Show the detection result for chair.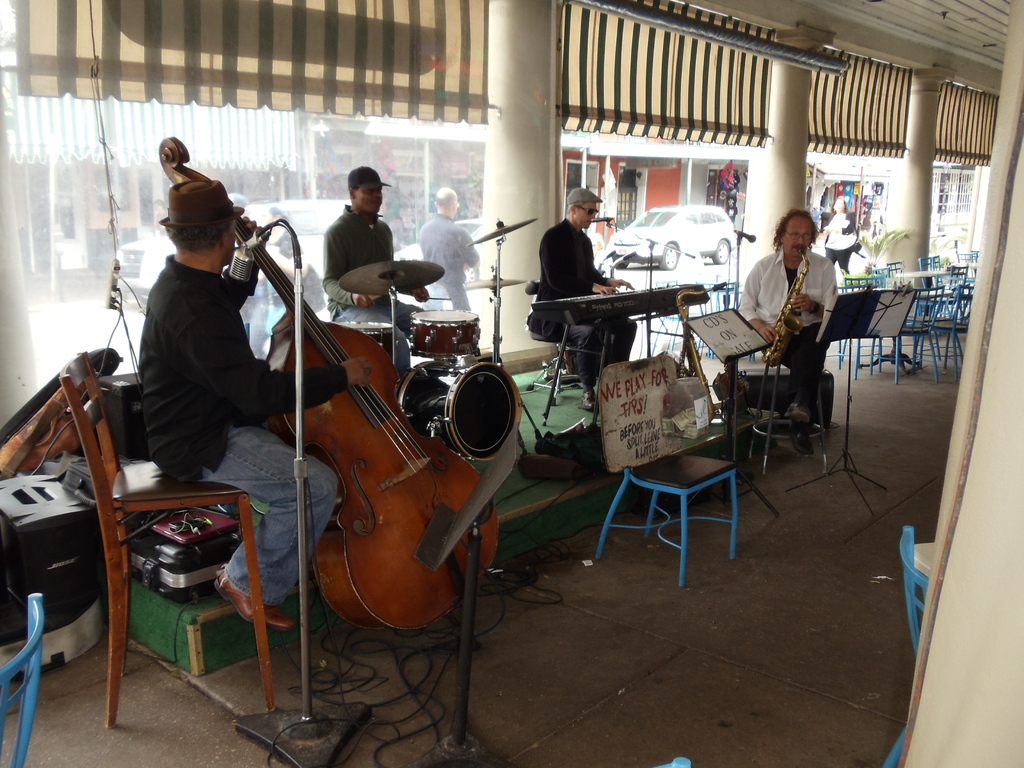
880 528 934 767.
